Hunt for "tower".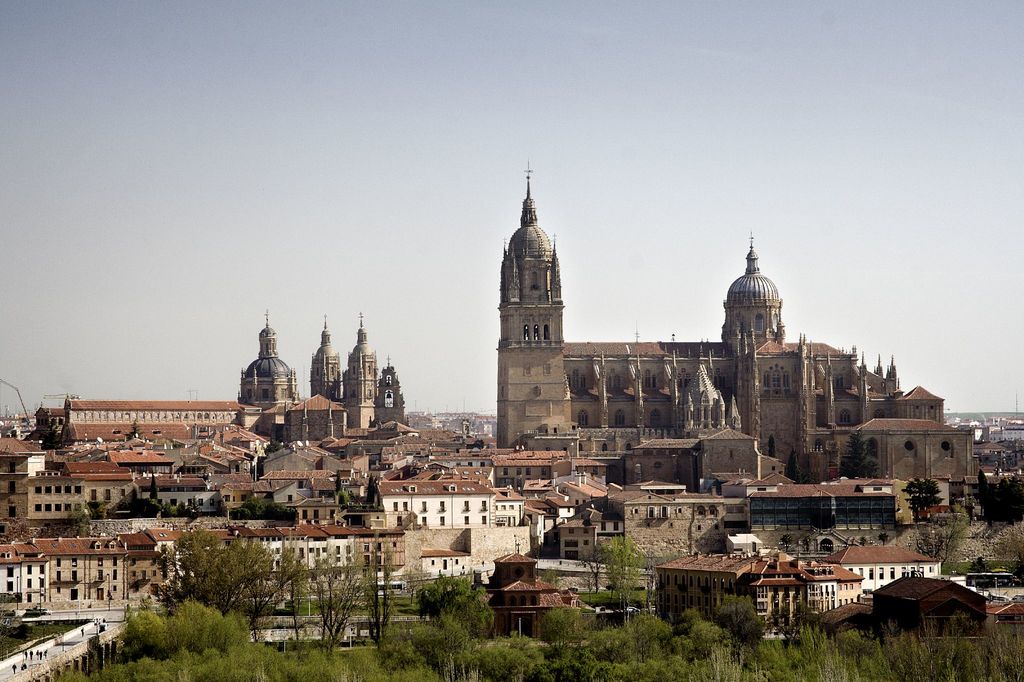
Hunted down at 319/313/382/434.
